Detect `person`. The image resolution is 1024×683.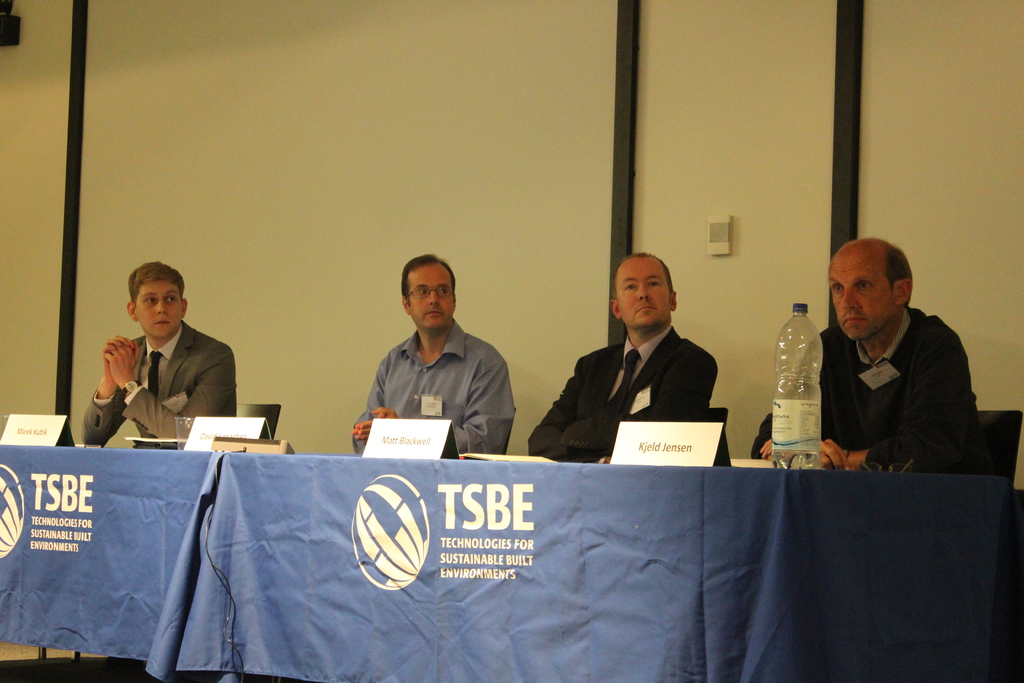
Rect(536, 240, 714, 461).
